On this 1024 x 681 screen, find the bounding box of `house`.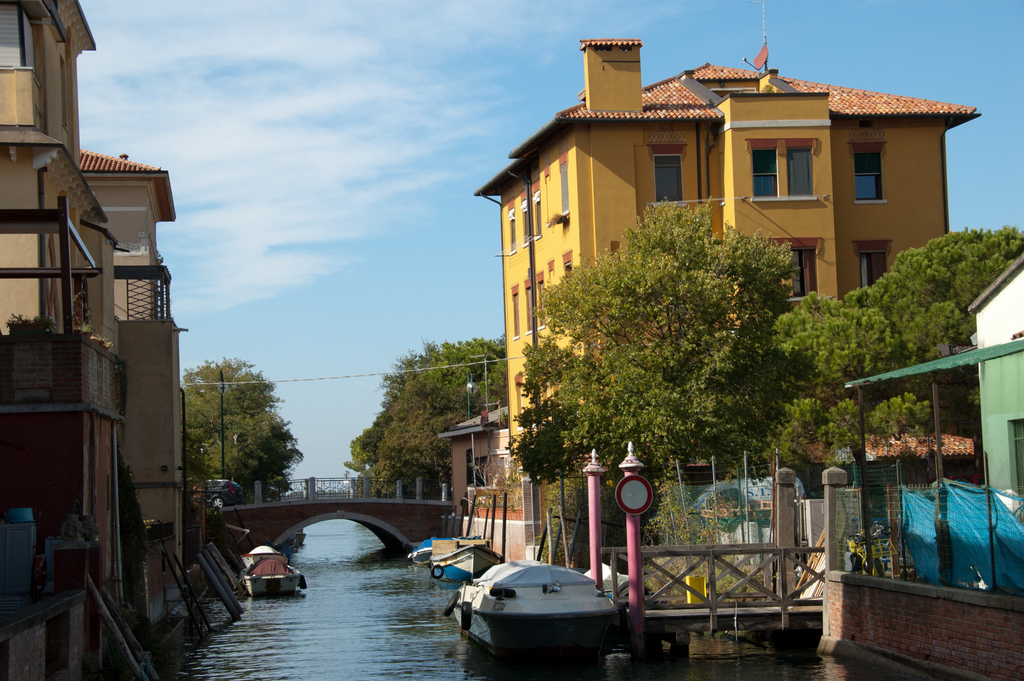
Bounding box: Rect(854, 250, 1023, 550).
